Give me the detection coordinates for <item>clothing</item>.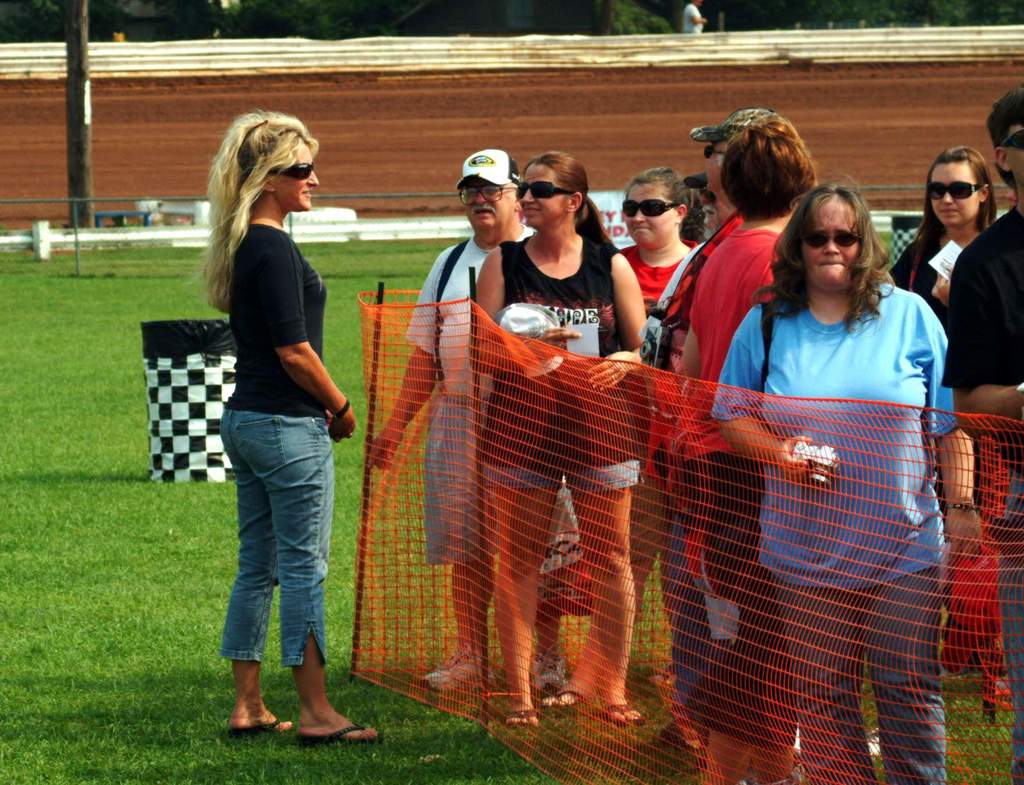
{"left": 191, "top": 160, "right": 342, "bottom": 654}.
